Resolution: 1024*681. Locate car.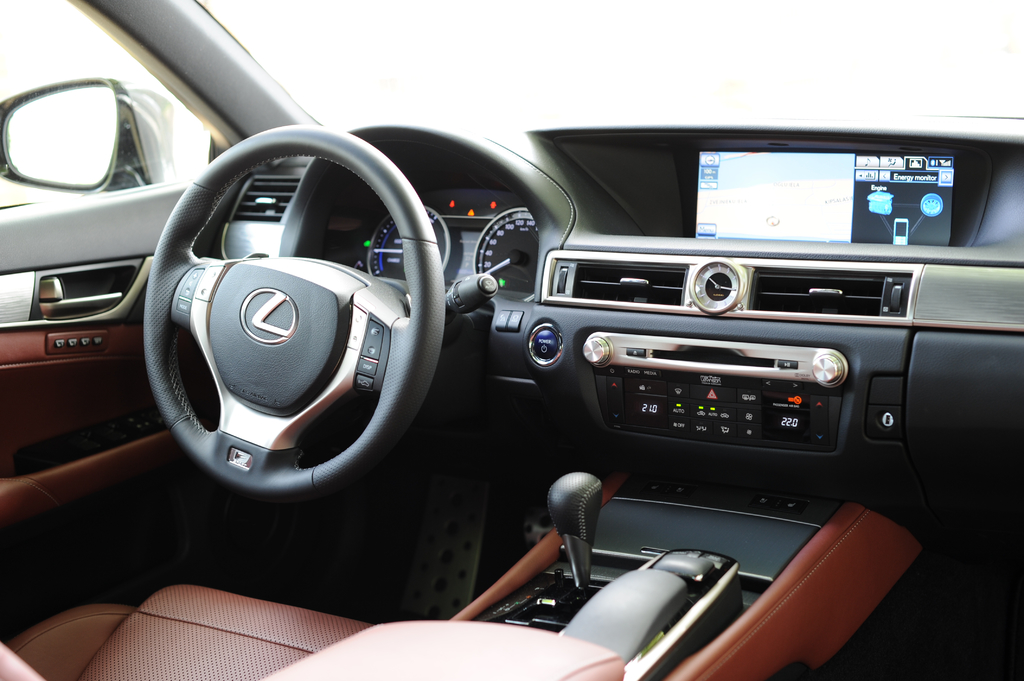
0,0,1023,680.
